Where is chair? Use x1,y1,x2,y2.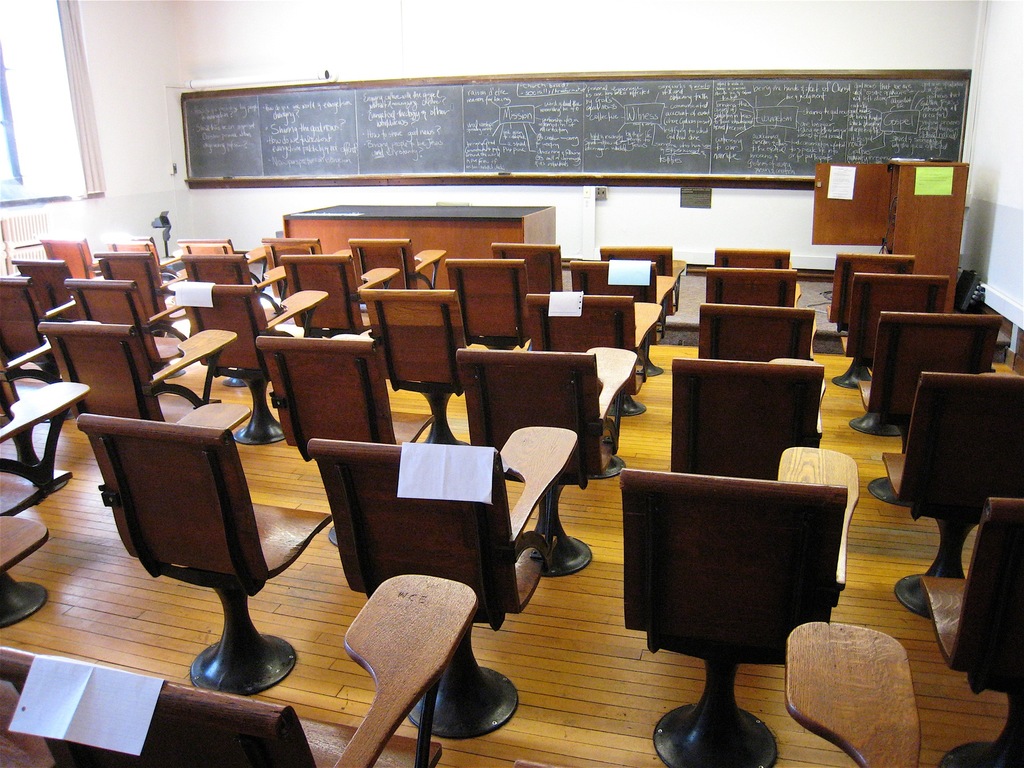
604,241,680,377.
